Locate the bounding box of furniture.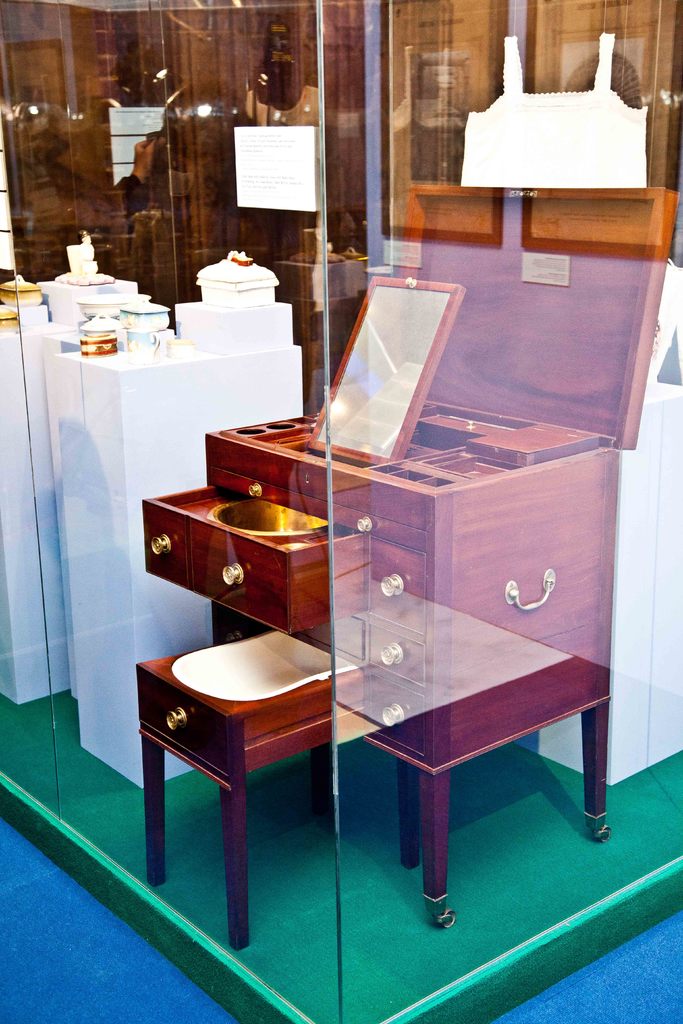
Bounding box: bbox=[46, 335, 300, 792].
